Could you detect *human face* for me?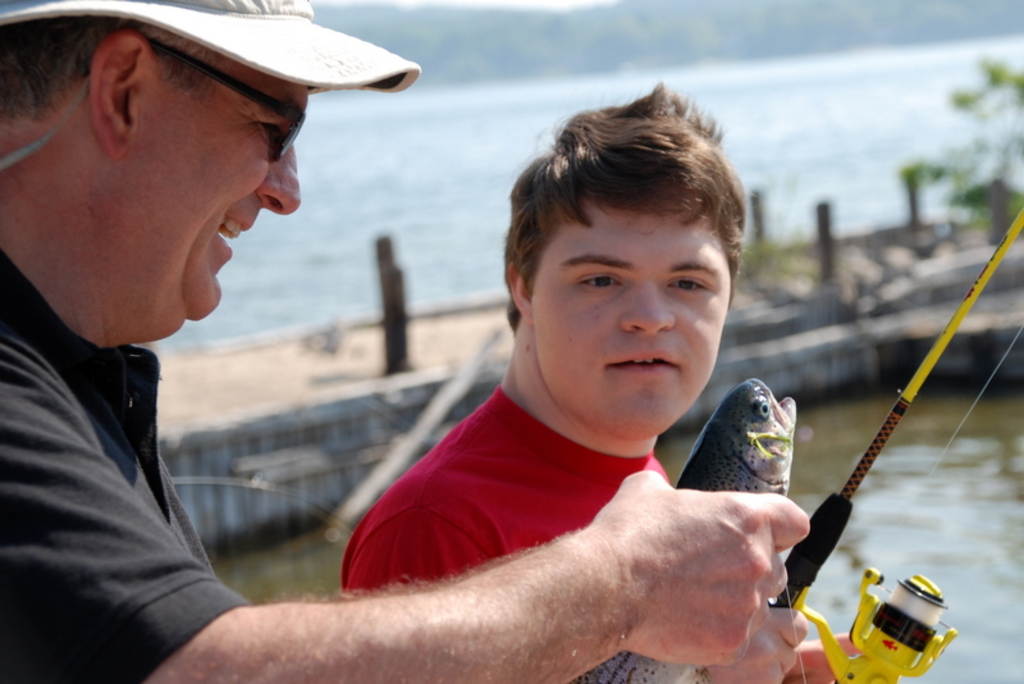
Detection result: rect(129, 87, 308, 327).
